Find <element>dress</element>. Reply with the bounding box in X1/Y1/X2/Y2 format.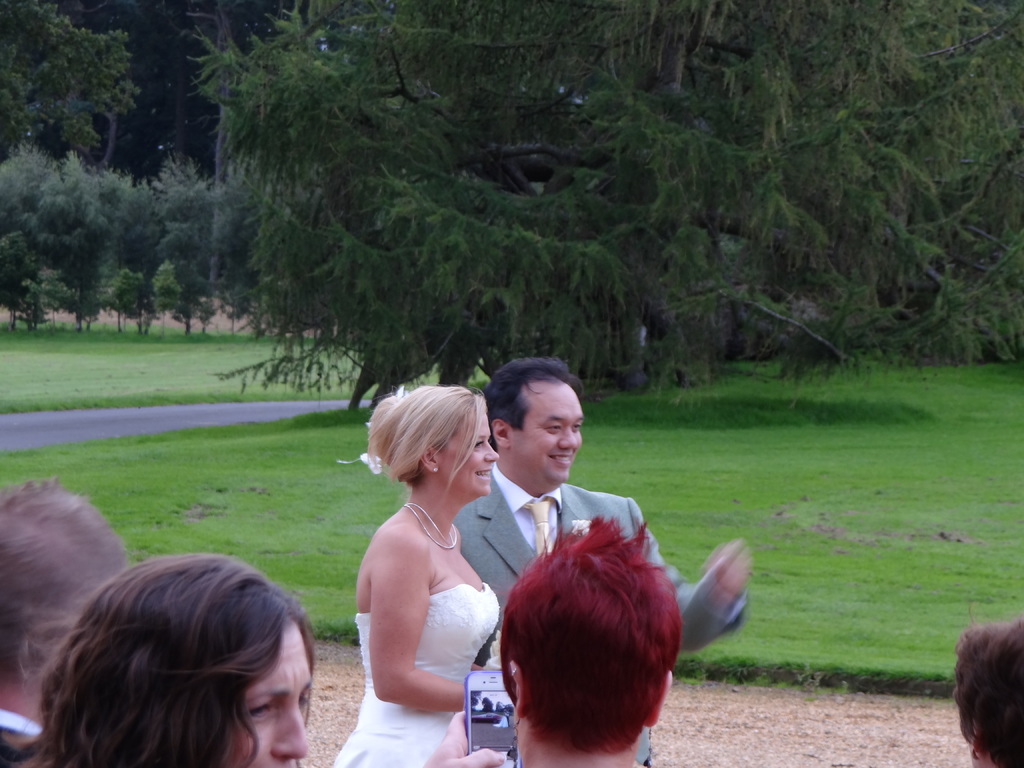
332/581/497/767.
